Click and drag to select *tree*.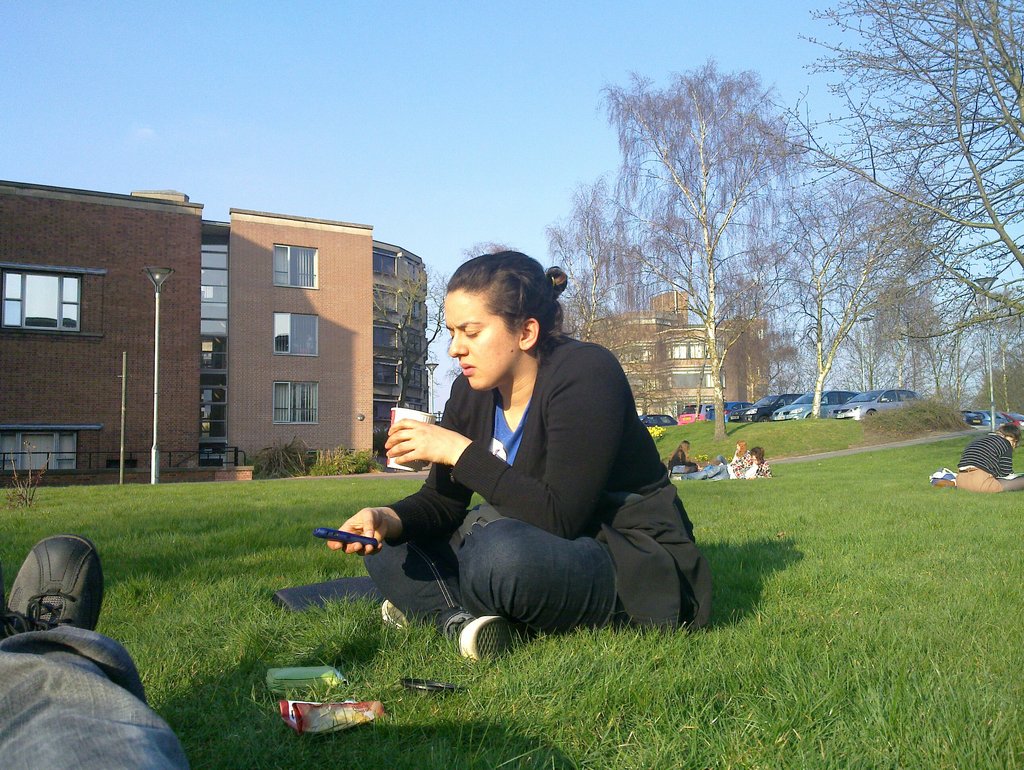
Selection: 768 188 865 422.
